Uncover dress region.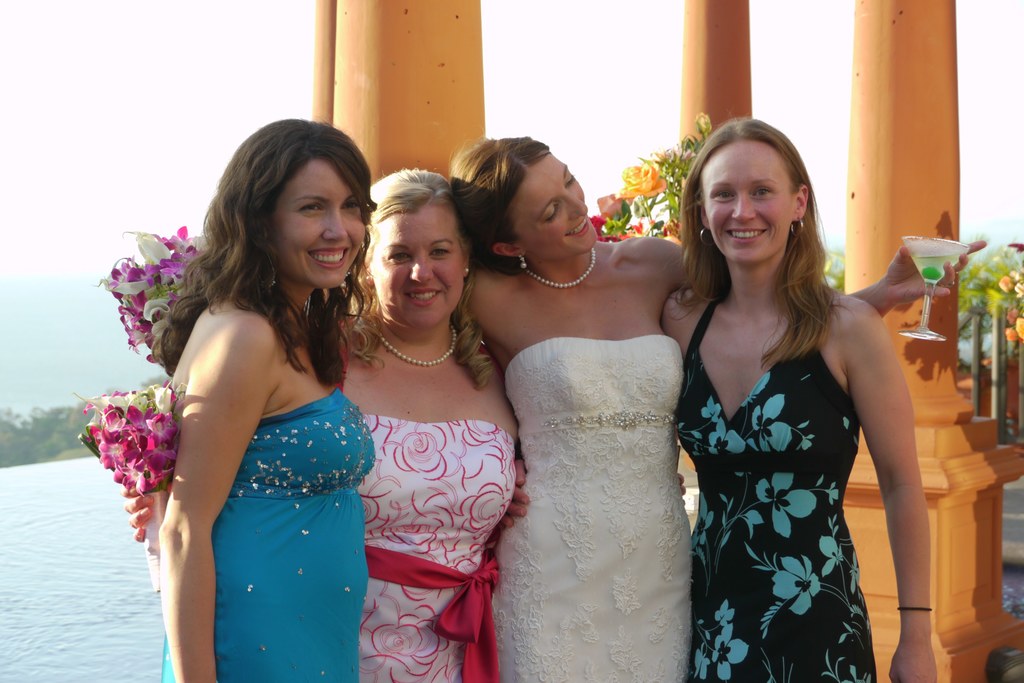
Uncovered: box=[164, 389, 378, 682].
